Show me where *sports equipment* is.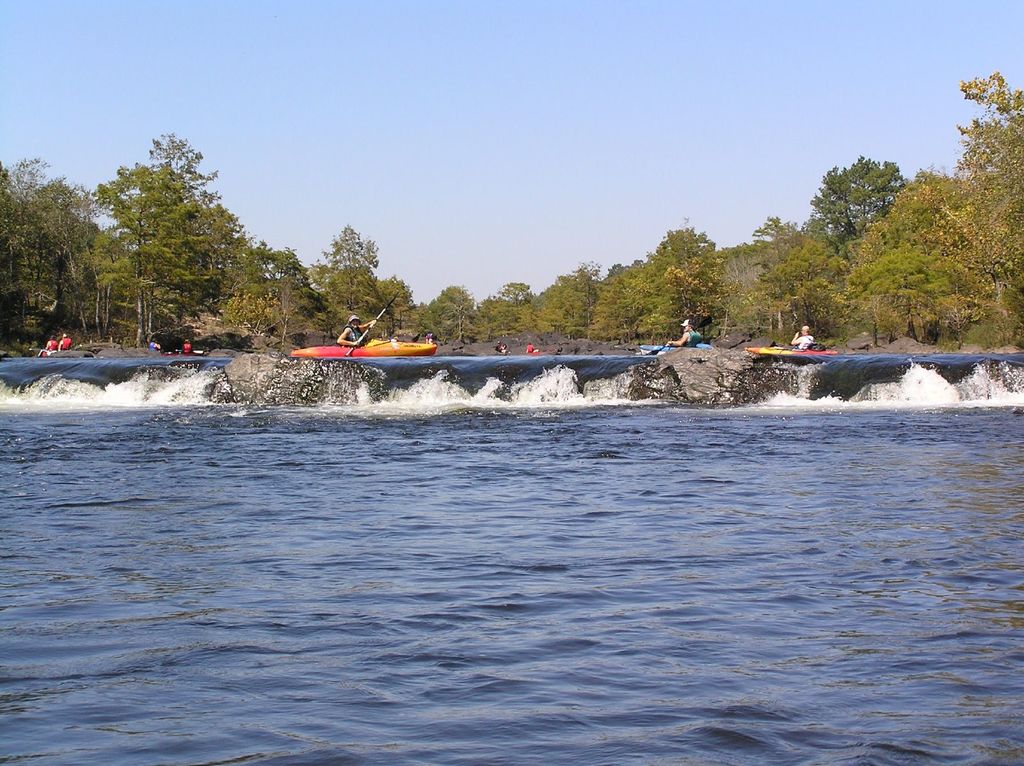
*sports equipment* is at pyautogui.locateOnScreen(345, 294, 395, 354).
